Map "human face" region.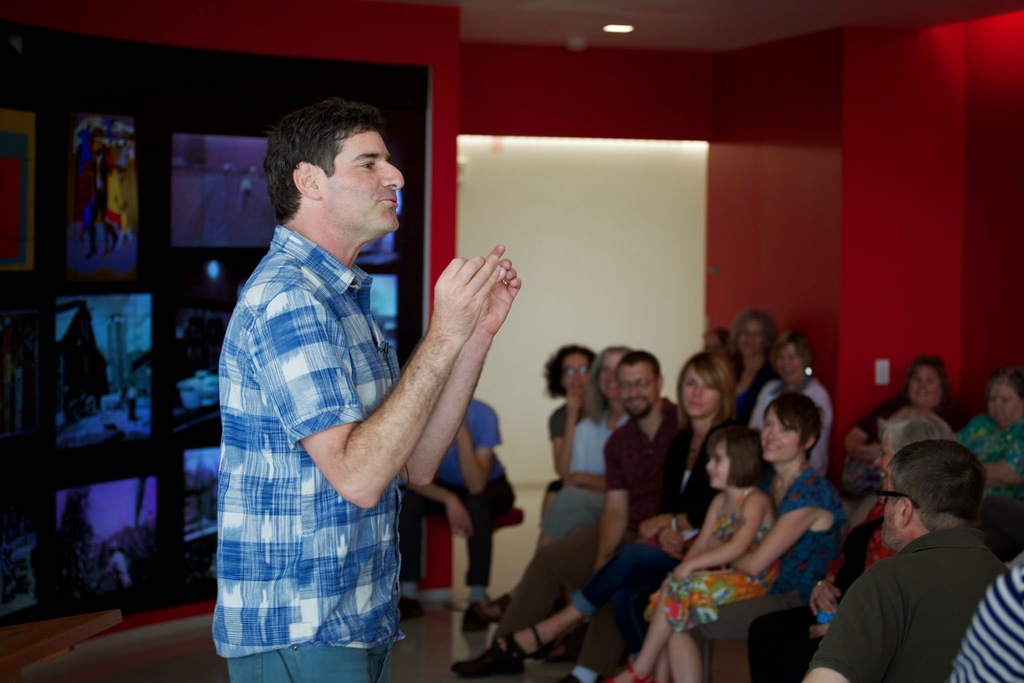
Mapped to bbox=[760, 404, 803, 464].
